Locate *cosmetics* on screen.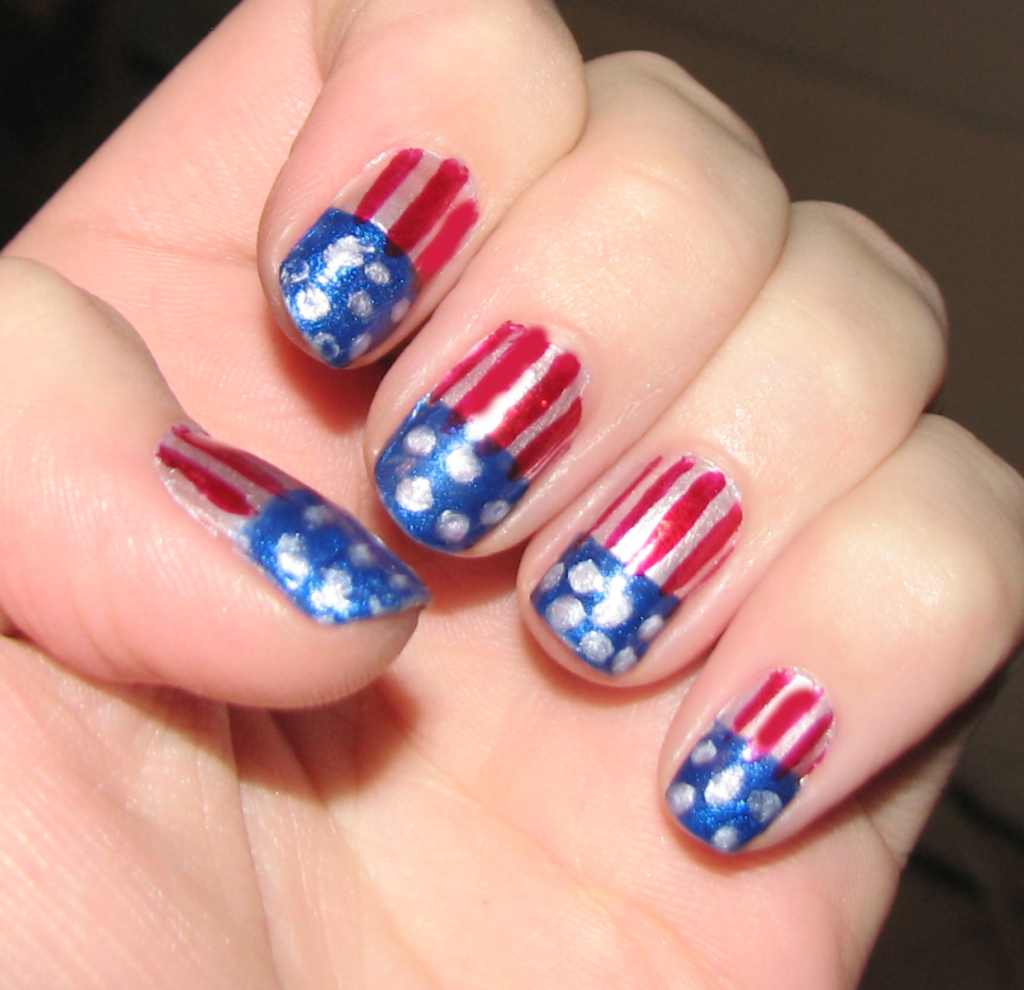
On screen at rect(364, 313, 600, 557).
